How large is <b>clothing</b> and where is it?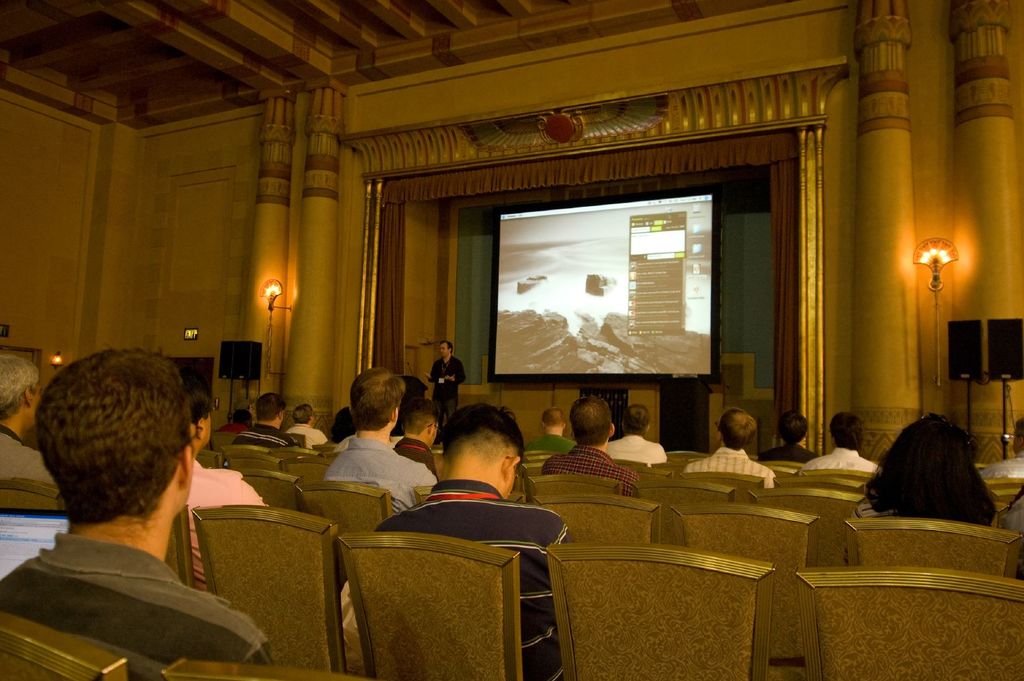
Bounding box: BBox(981, 451, 1023, 479).
